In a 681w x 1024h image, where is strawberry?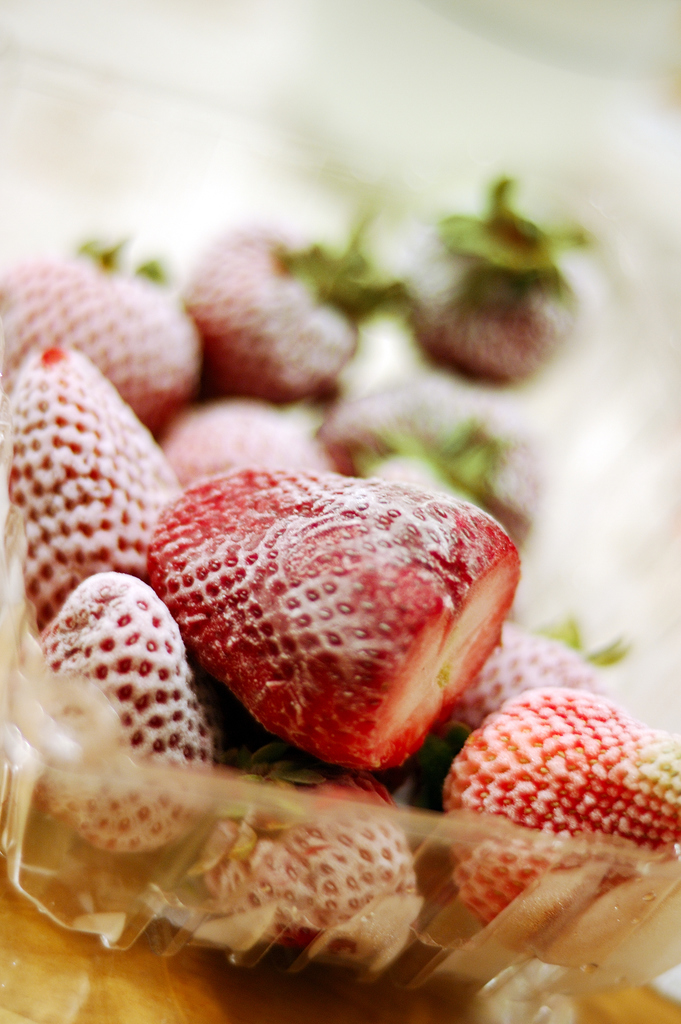
176 227 414 398.
